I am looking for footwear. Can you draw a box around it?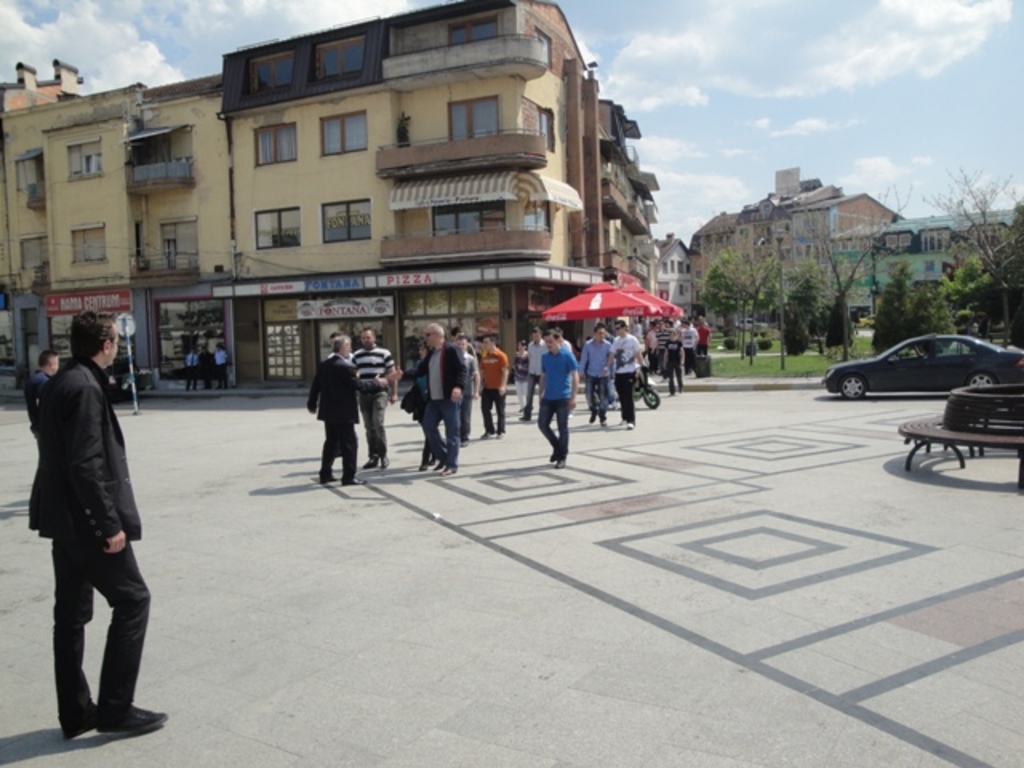
Sure, the bounding box is rect(602, 416, 616, 435).
